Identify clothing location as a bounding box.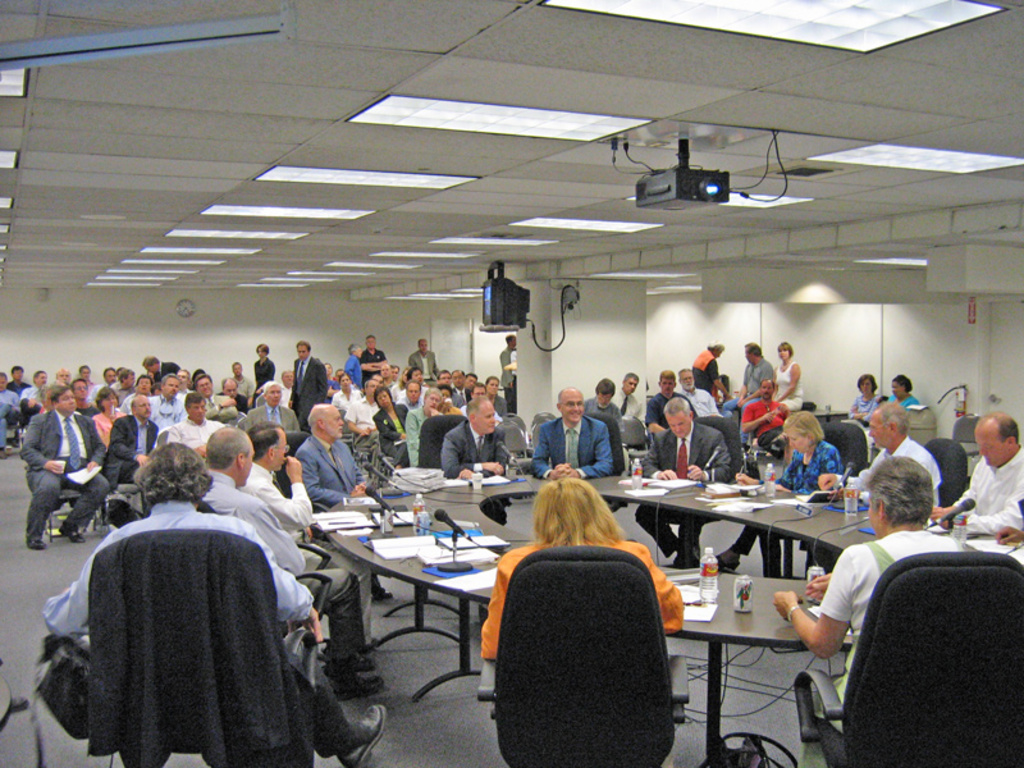
[left=380, top=408, right=413, bottom=460].
